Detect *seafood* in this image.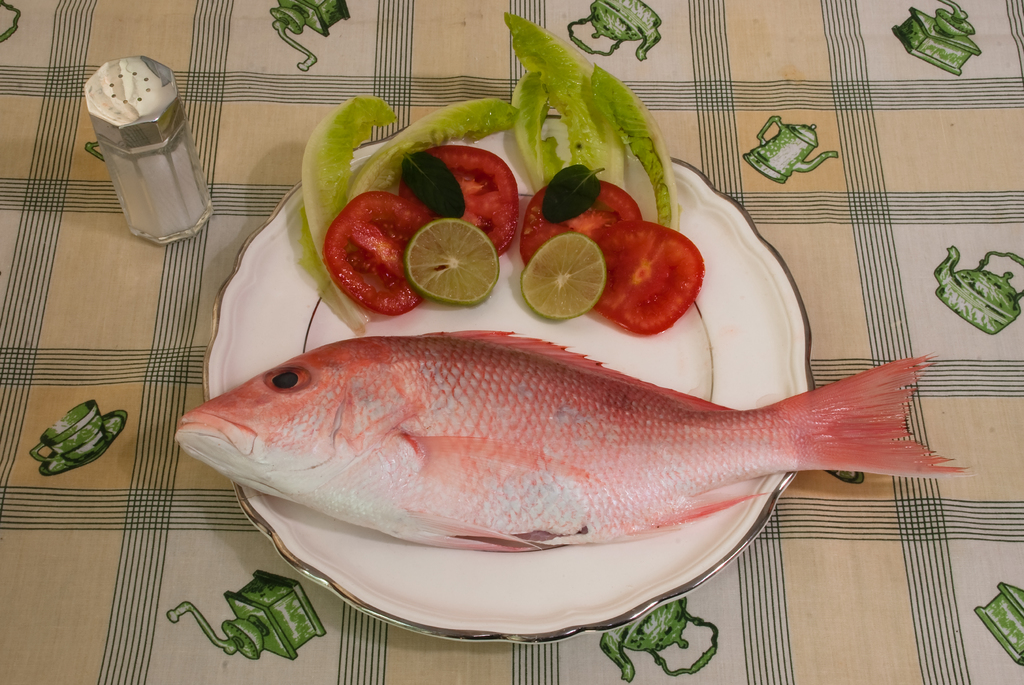
Detection: [left=173, top=328, right=971, bottom=554].
